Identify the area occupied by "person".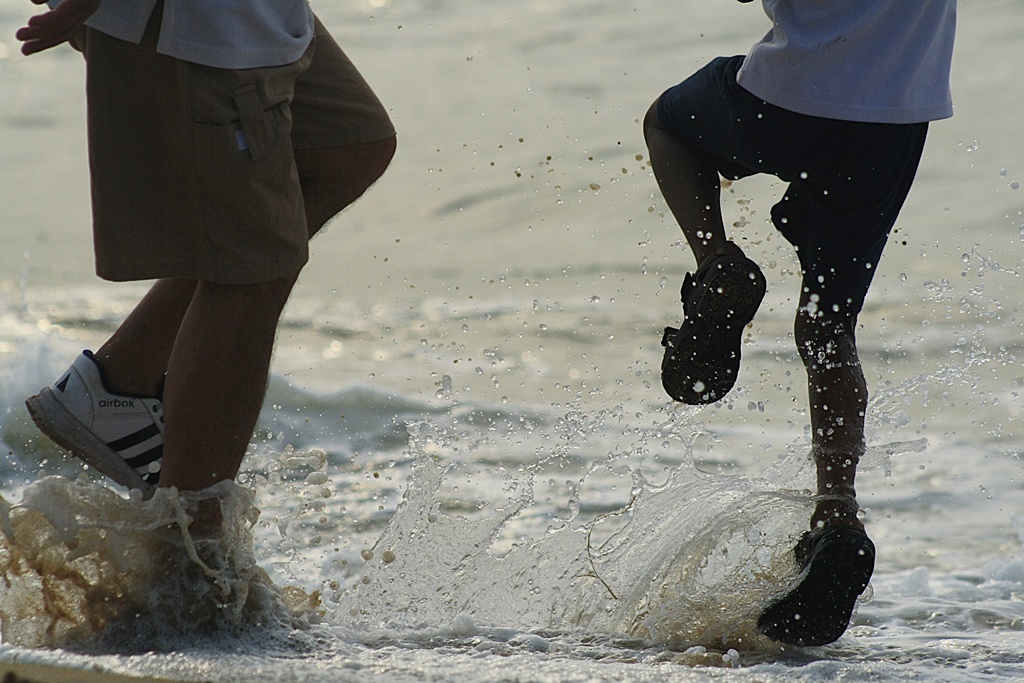
Area: detection(642, 0, 956, 648).
